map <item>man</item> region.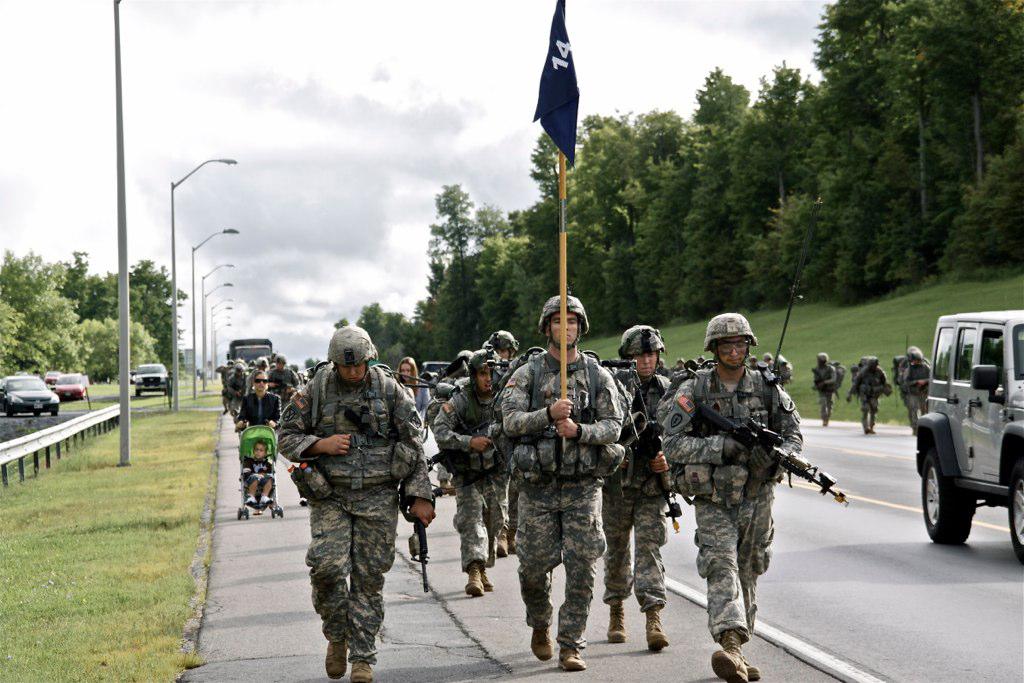
Mapped to bbox=[486, 328, 518, 360].
